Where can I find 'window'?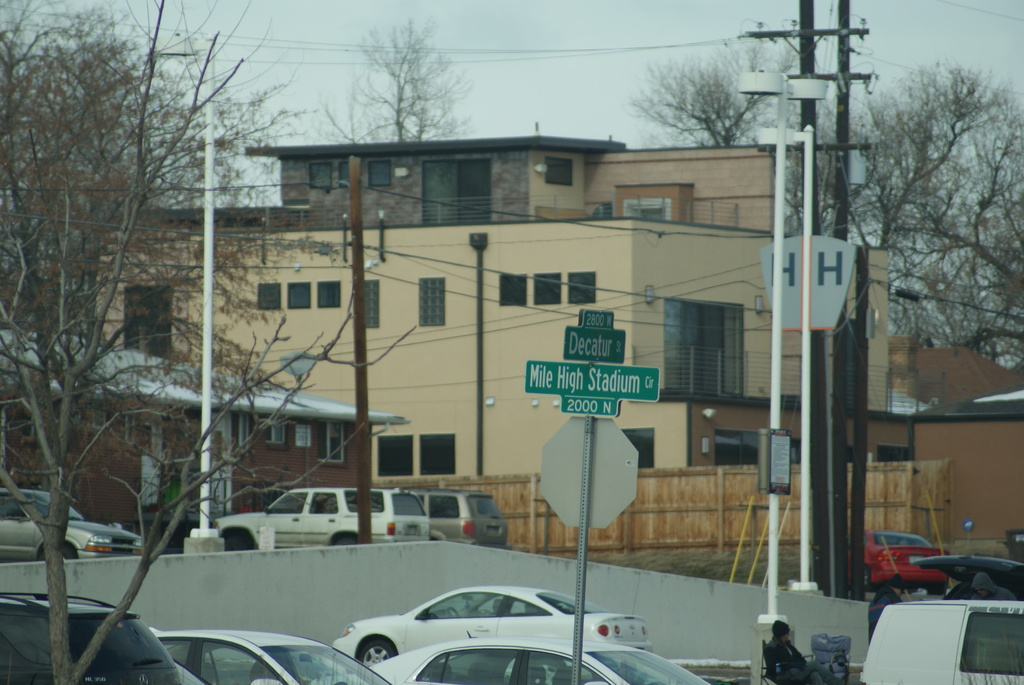
You can find it at bbox(623, 428, 653, 469).
